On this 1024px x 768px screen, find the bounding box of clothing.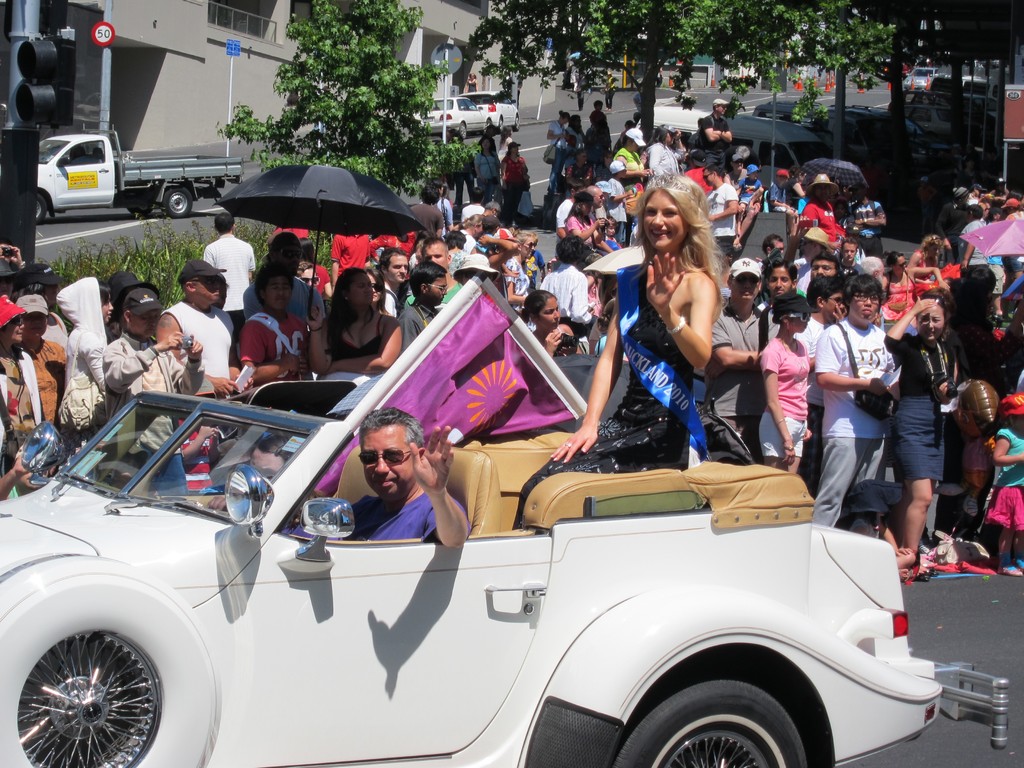
Bounding box: select_region(204, 230, 254, 328).
